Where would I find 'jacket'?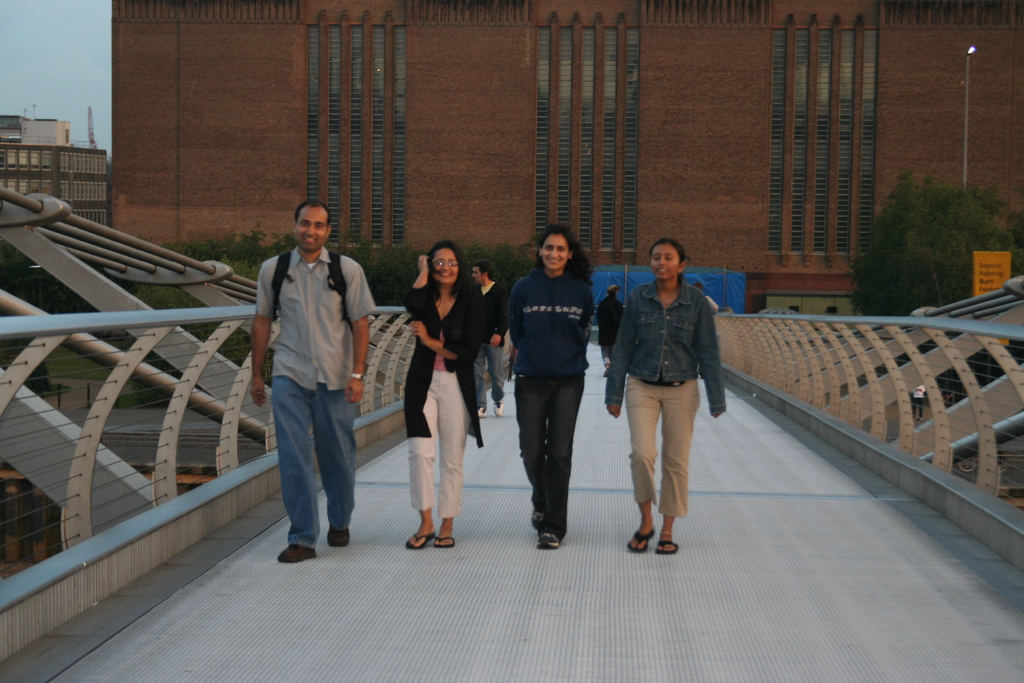
At pyautogui.locateOnScreen(604, 279, 726, 411).
